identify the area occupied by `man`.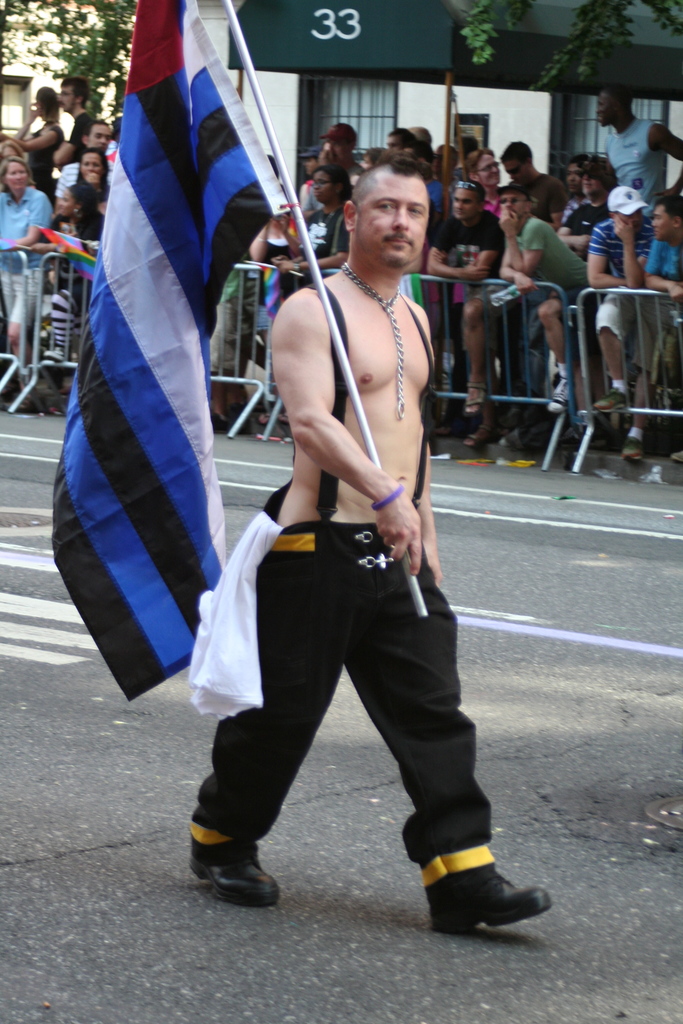
Area: 185/158/548/927.
